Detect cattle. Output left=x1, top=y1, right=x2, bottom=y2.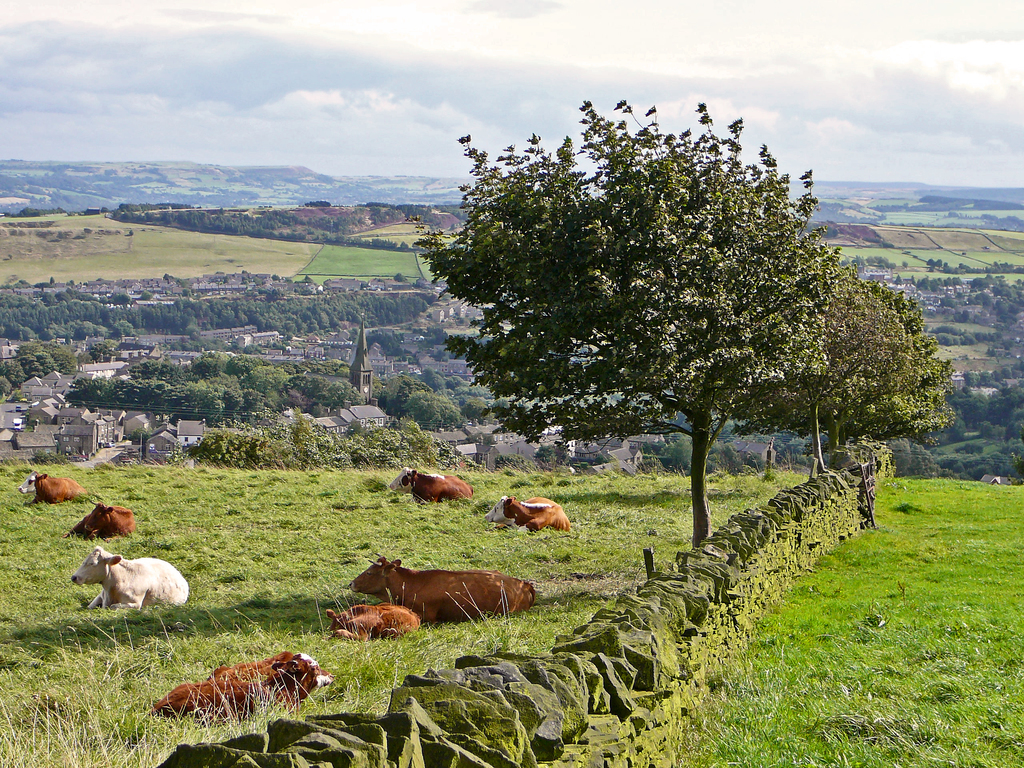
left=15, top=474, right=92, bottom=500.
